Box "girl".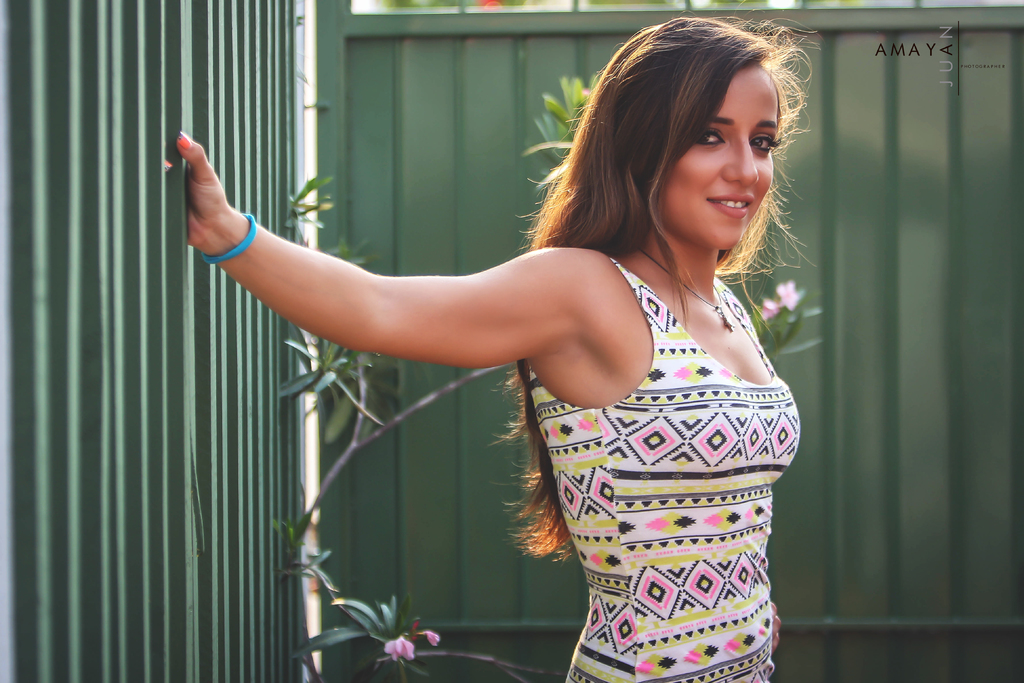
l=178, t=0, r=819, b=682.
